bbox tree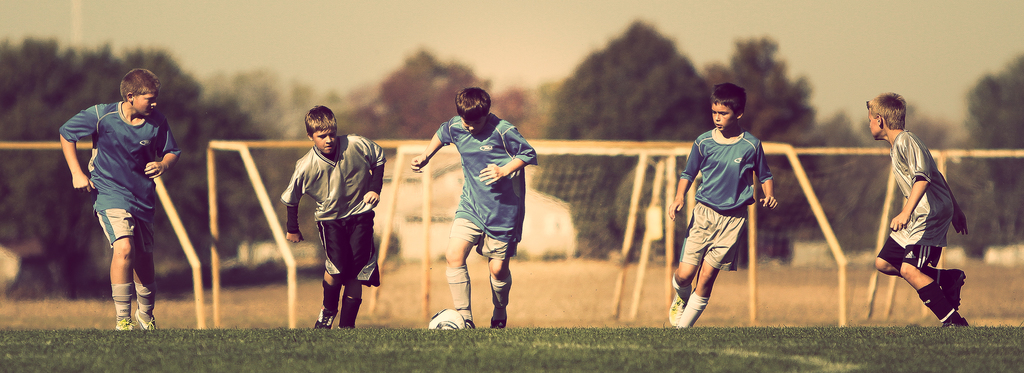
box=[0, 40, 277, 302]
